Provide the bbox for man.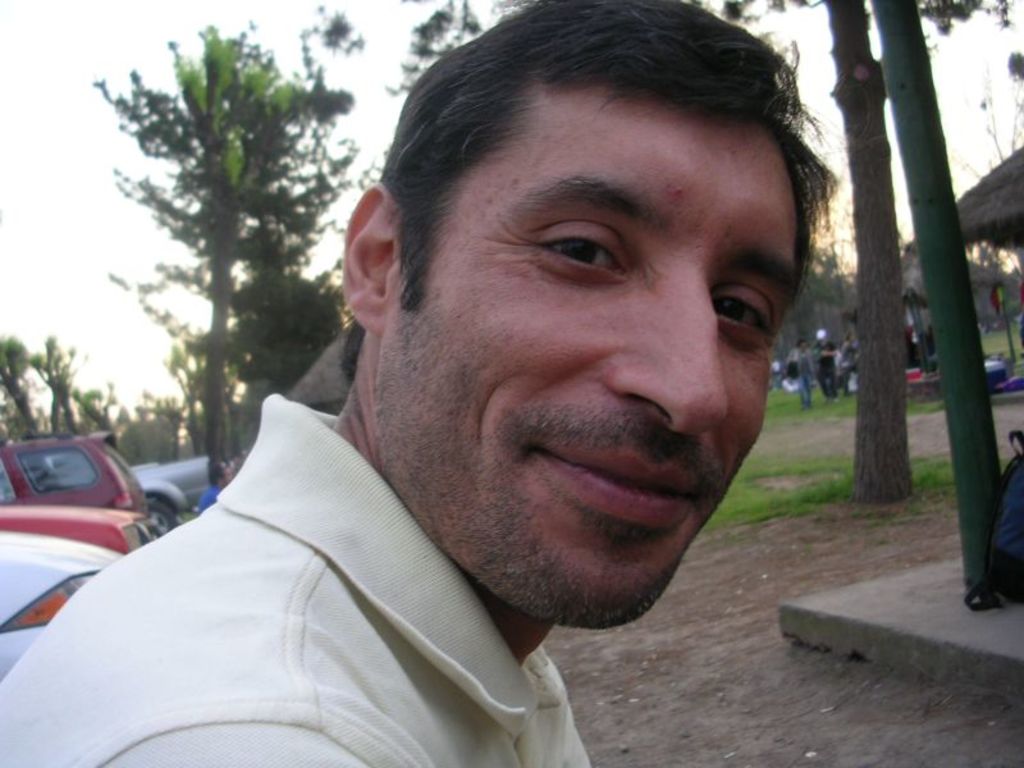
{"left": 198, "top": 462, "right": 237, "bottom": 511}.
